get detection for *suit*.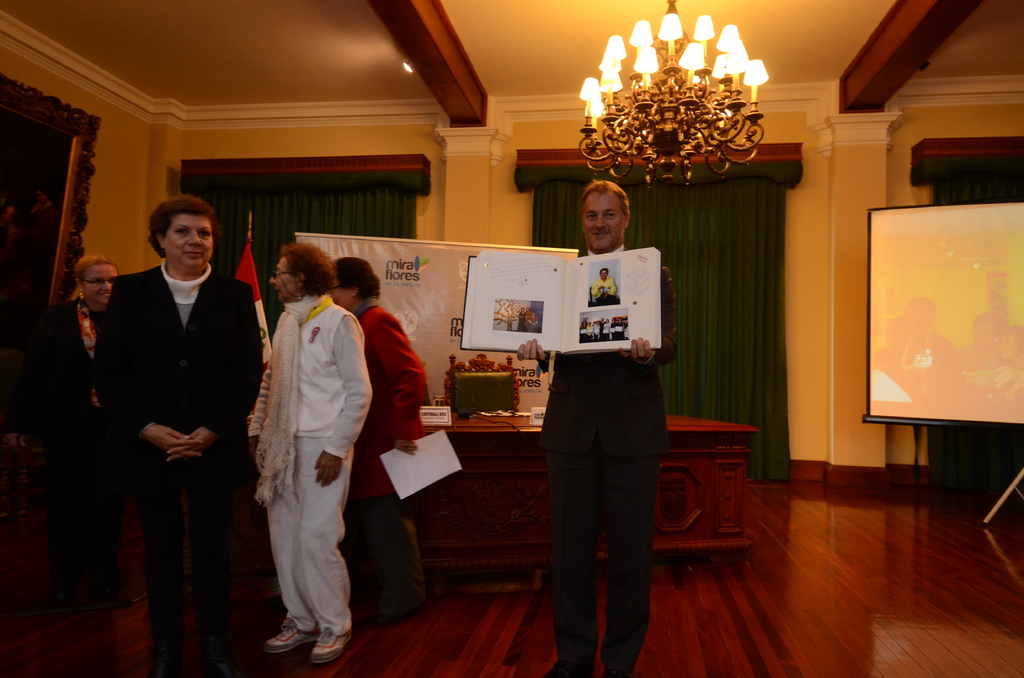
Detection: [93,260,262,677].
